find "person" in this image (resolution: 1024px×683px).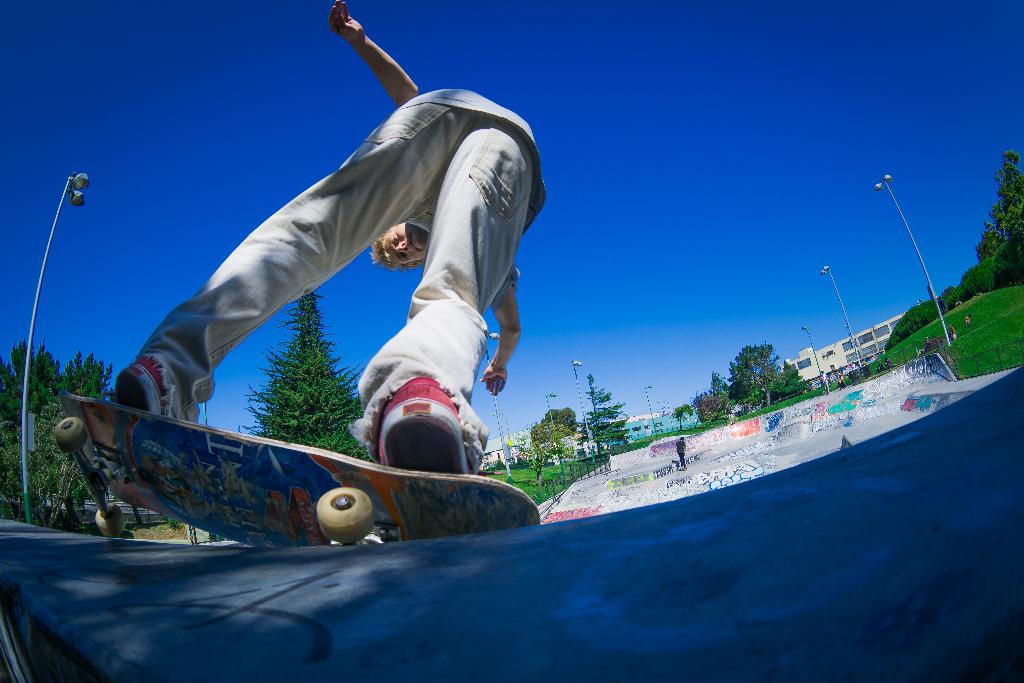
detection(817, 366, 832, 397).
